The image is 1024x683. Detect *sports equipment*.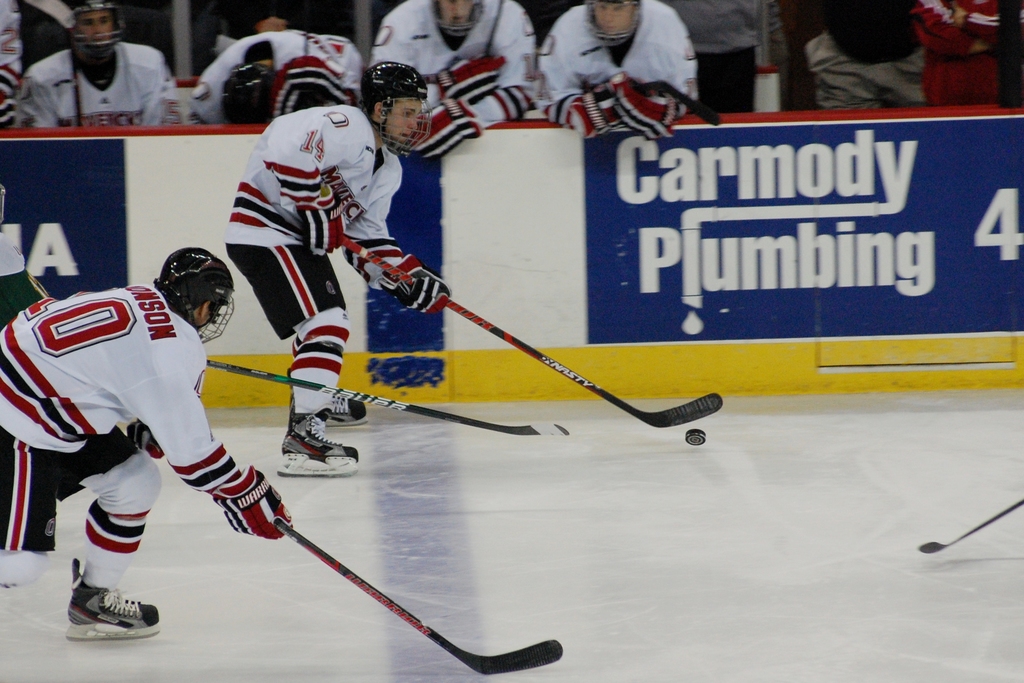
Detection: bbox=[424, 55, 503, 99].
